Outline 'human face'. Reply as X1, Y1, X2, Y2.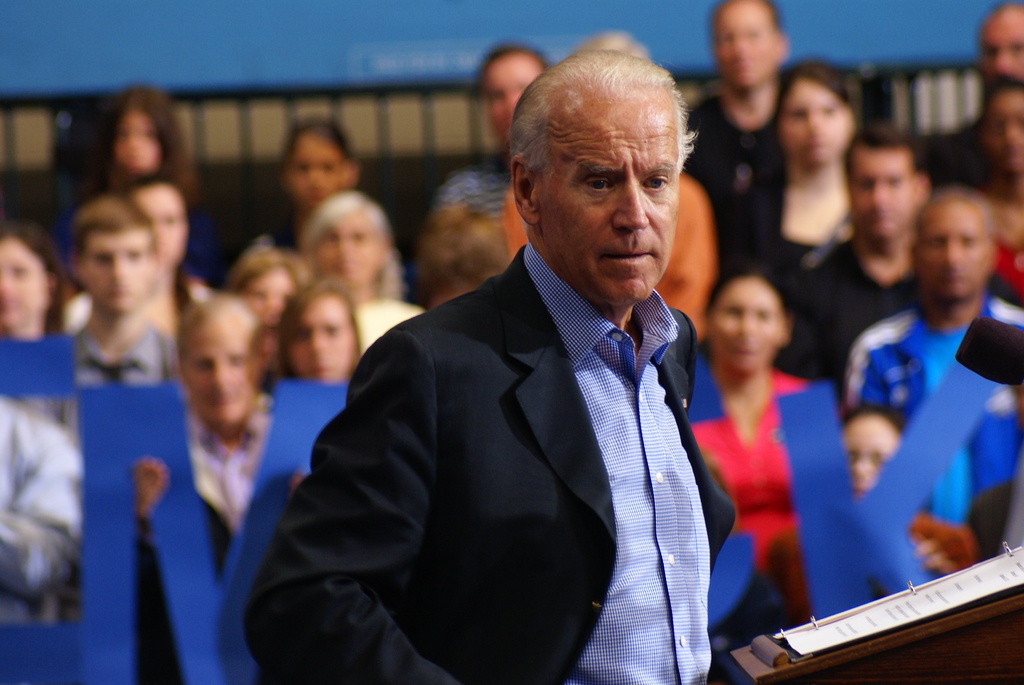
716, 7, 772, 88.
